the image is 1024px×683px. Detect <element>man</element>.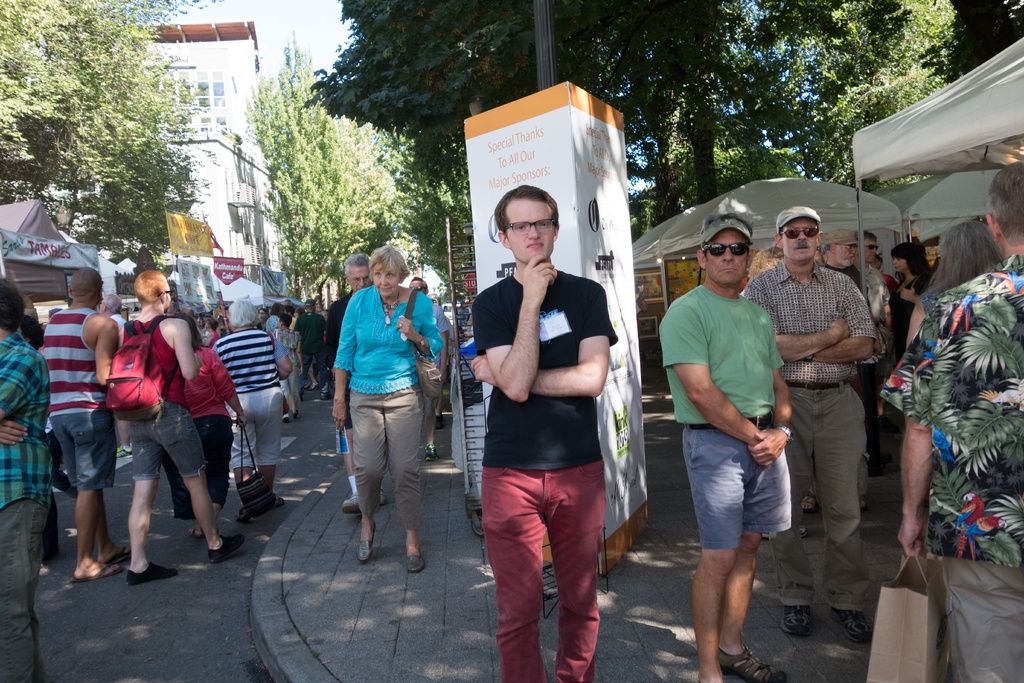
Detection: BBox(404, 276, 456, 463).
